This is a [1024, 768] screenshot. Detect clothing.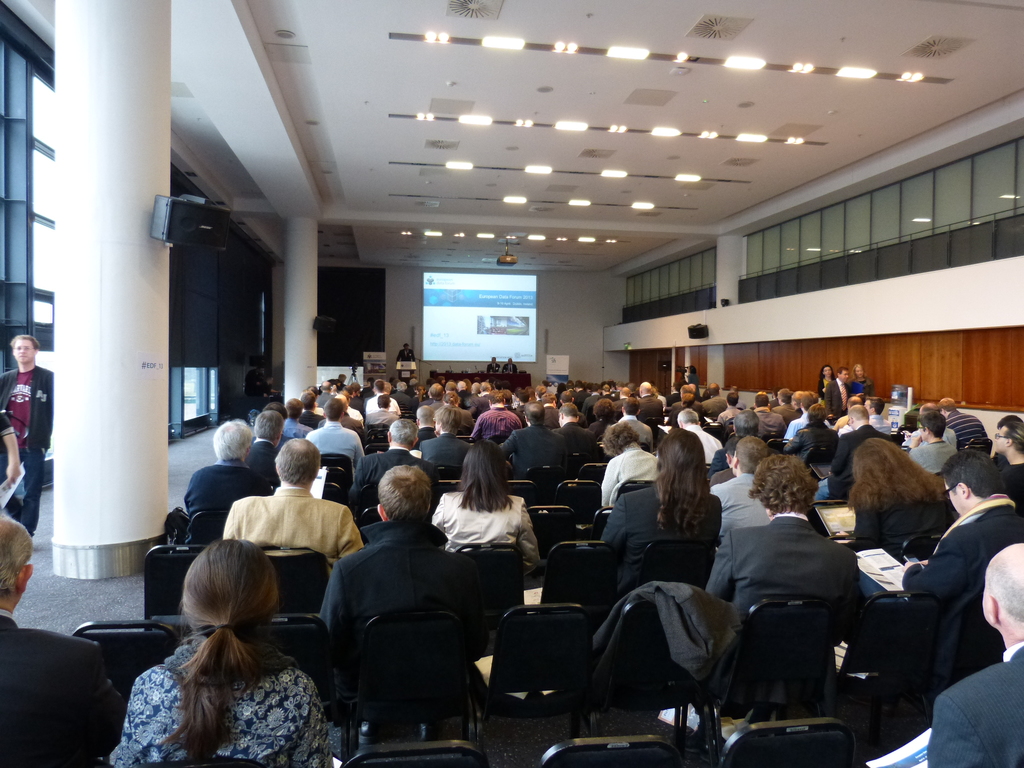
{"x1": 433, "y1": 492, "x2": 539, "y2": 569}.
